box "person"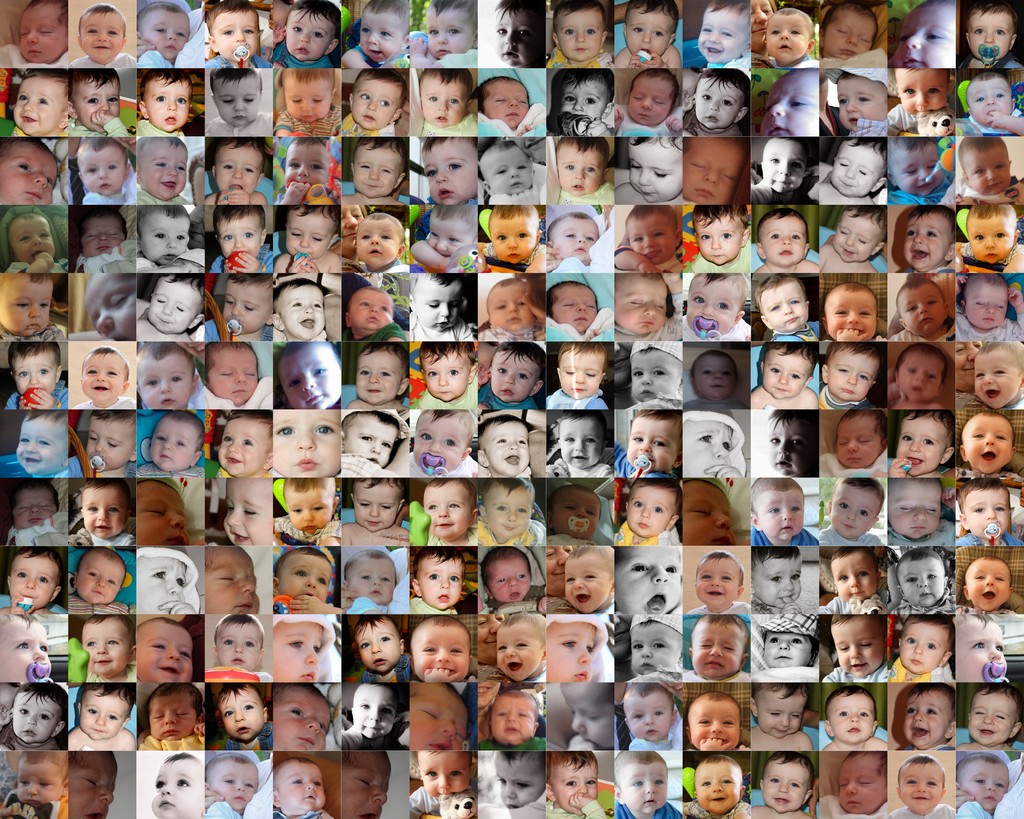
bbox=[15, 411, 67, 478]
